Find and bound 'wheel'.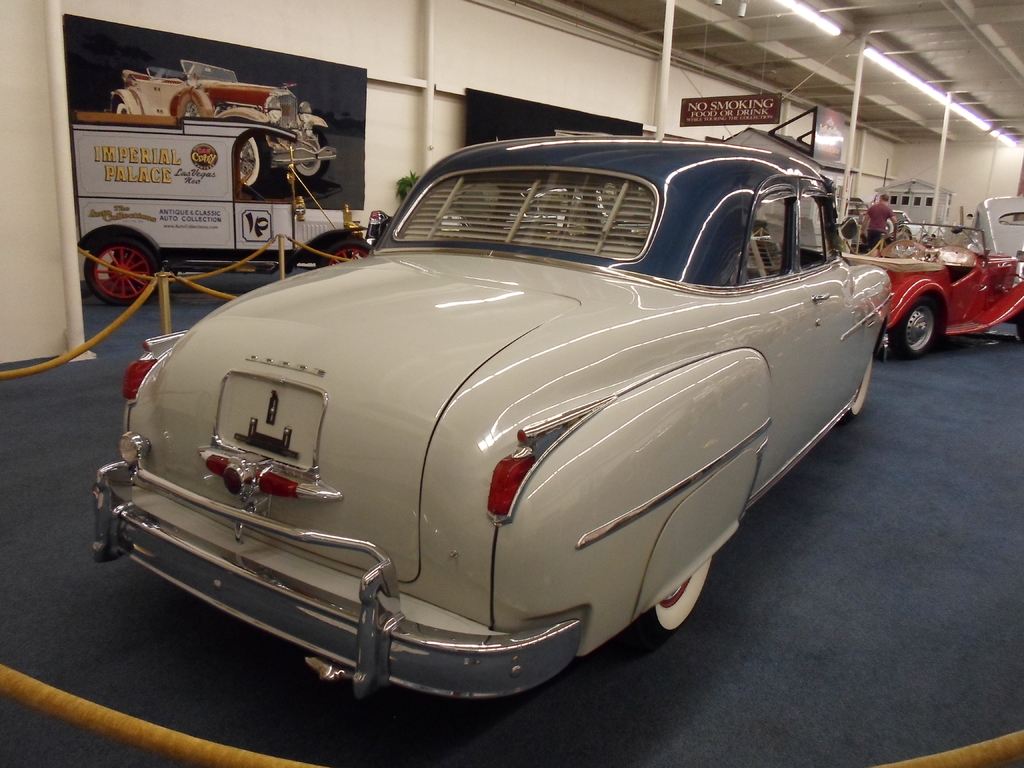
Bound: rect(294, 127, 330, 182).
